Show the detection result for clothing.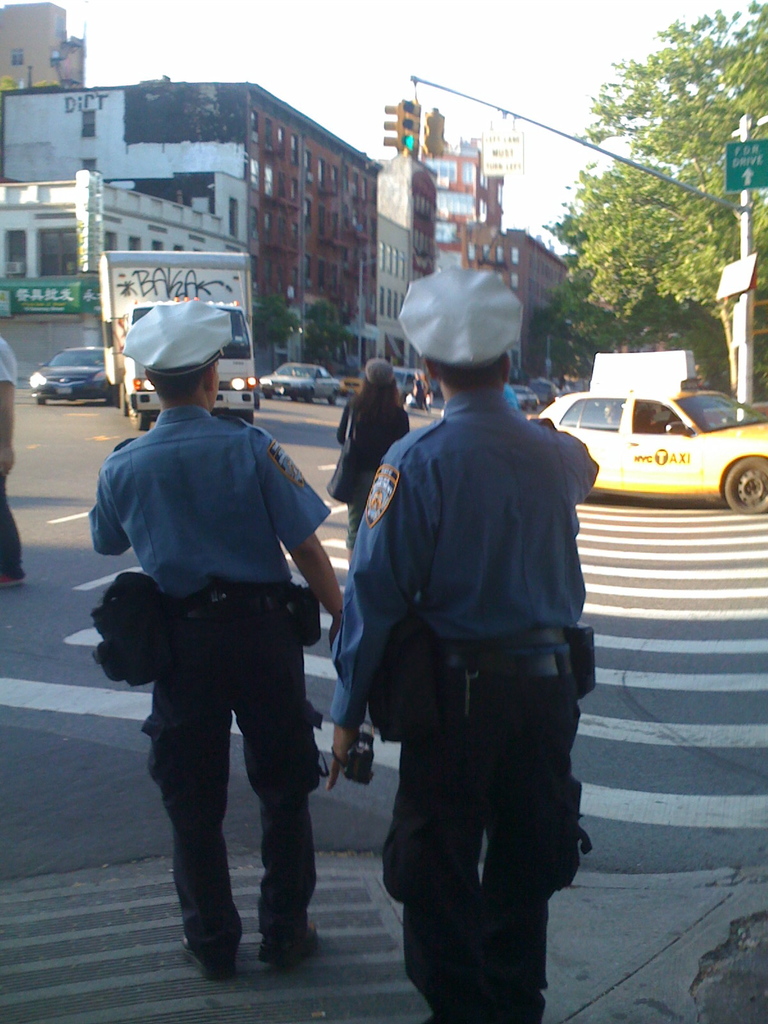
(338, 401, 406, 538).
